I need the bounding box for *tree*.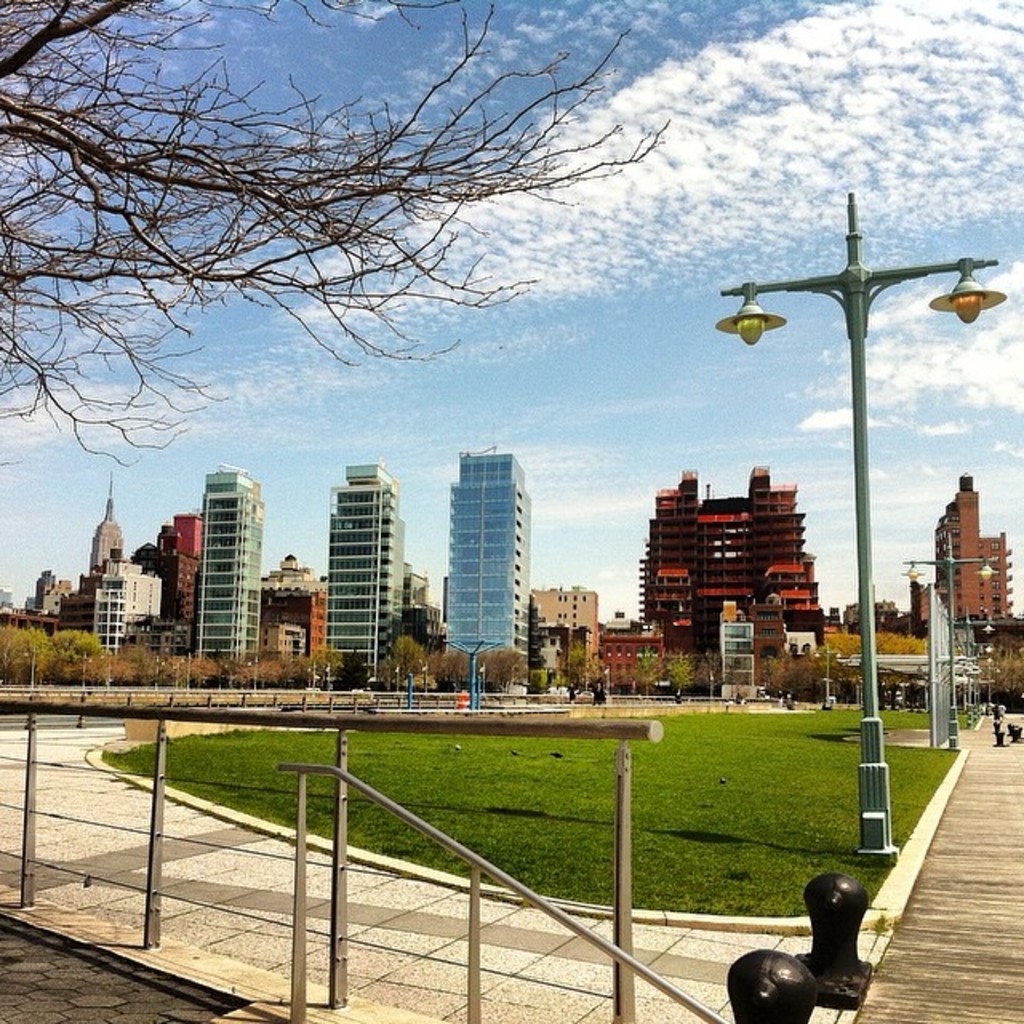
Here it is: 26, 46, 690, 509.
